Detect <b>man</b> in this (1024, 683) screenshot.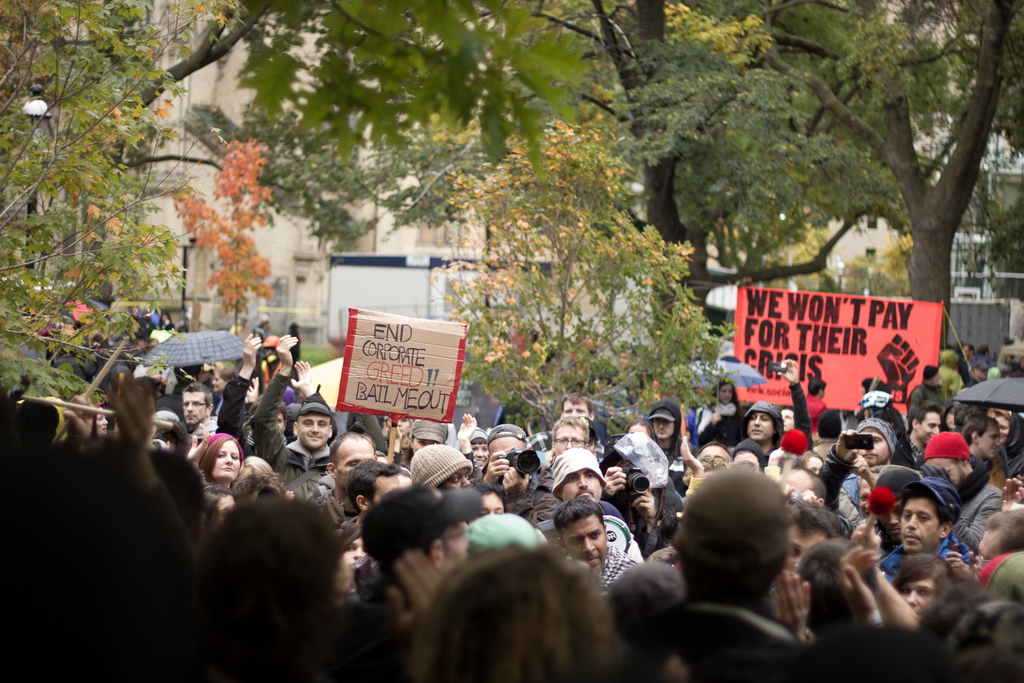
Detection: rect(181, 379, 221, 454).
